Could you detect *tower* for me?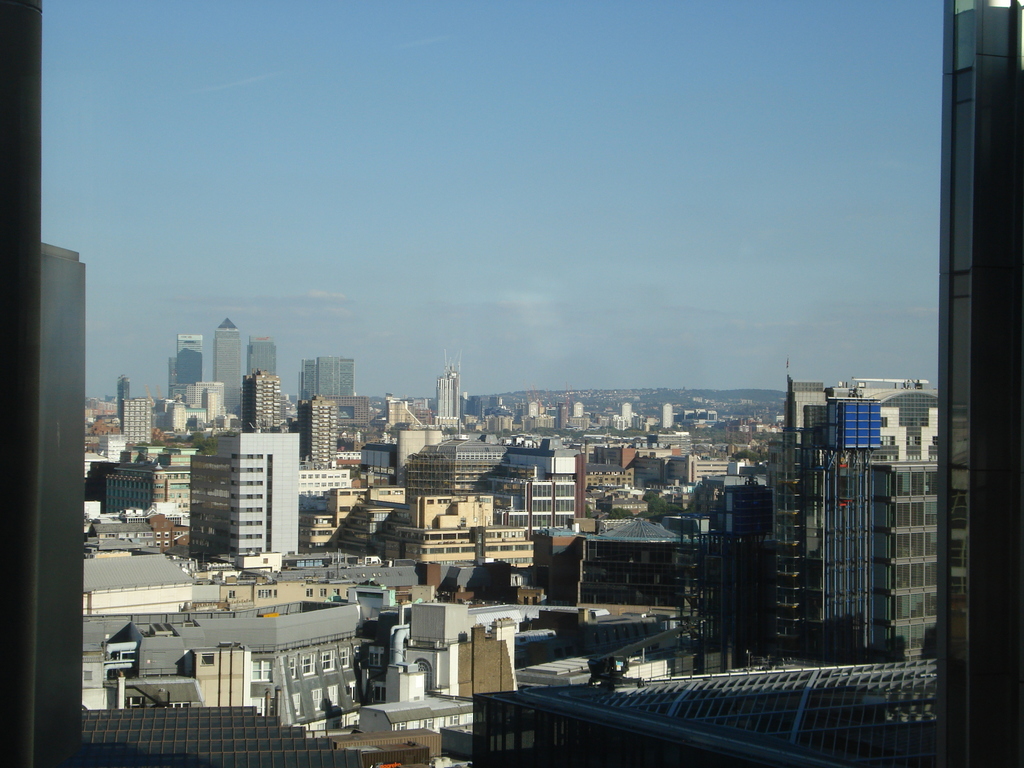
Detection result: [left=440, top=375, right=458, bottom=416].
